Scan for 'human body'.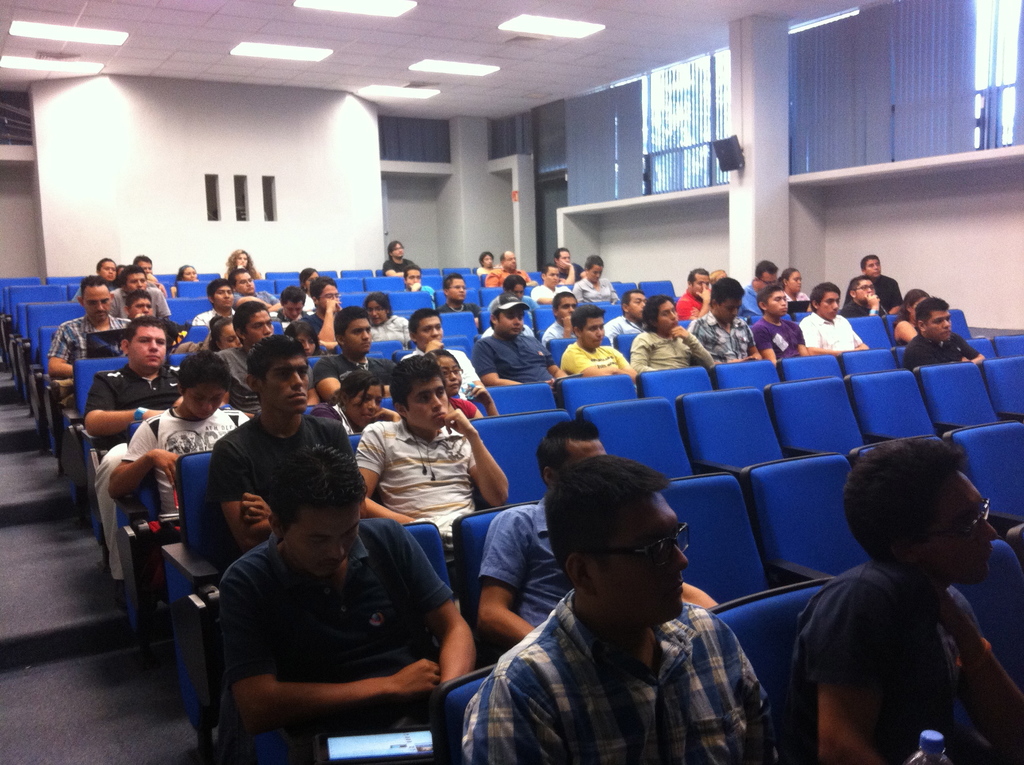
Scan result: 401 344 488 387.
